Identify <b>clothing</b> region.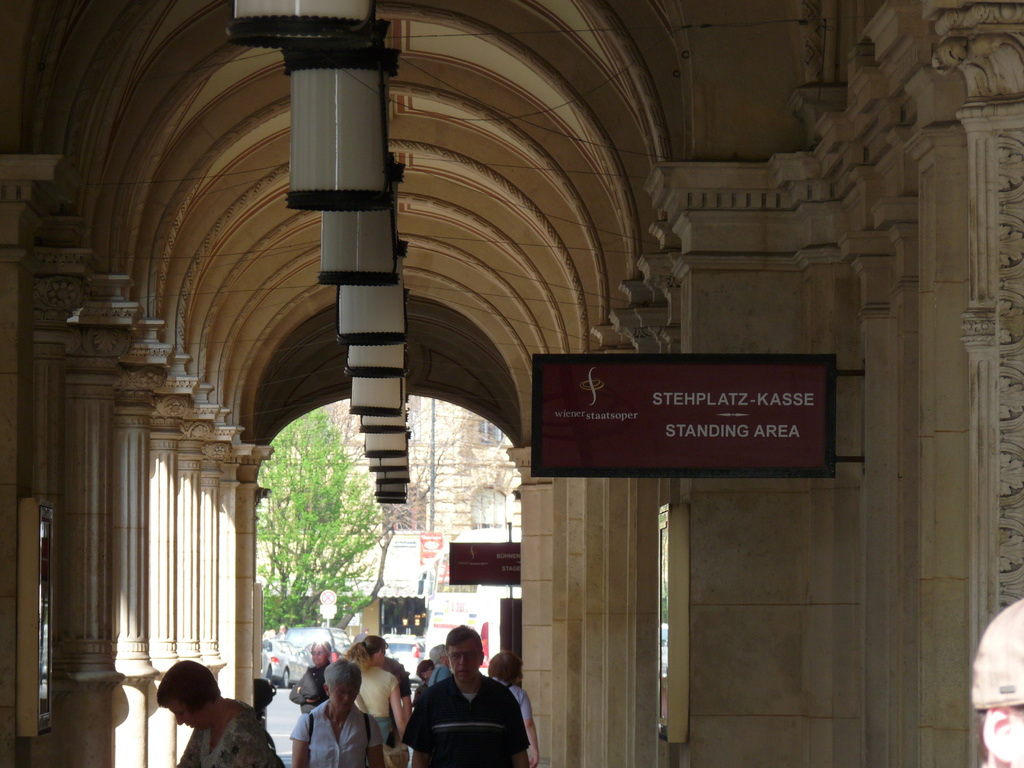
Region: bbox(348, 664, 417, 728).
